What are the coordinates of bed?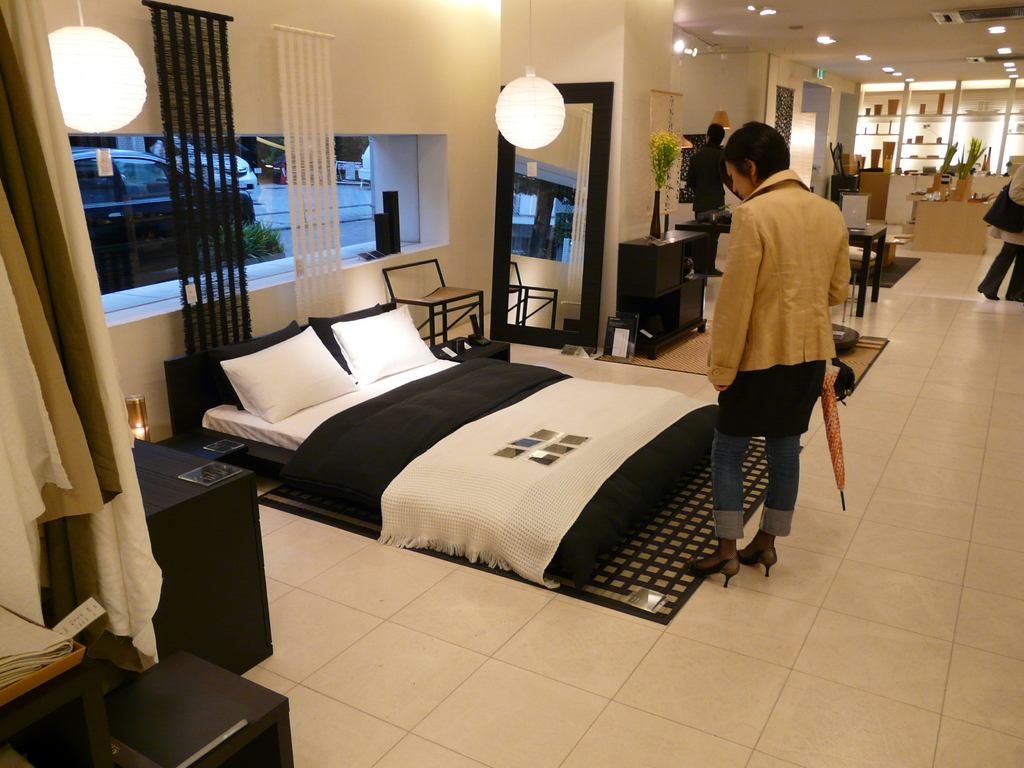
left=173, top=265, right=664, bottom=586.
